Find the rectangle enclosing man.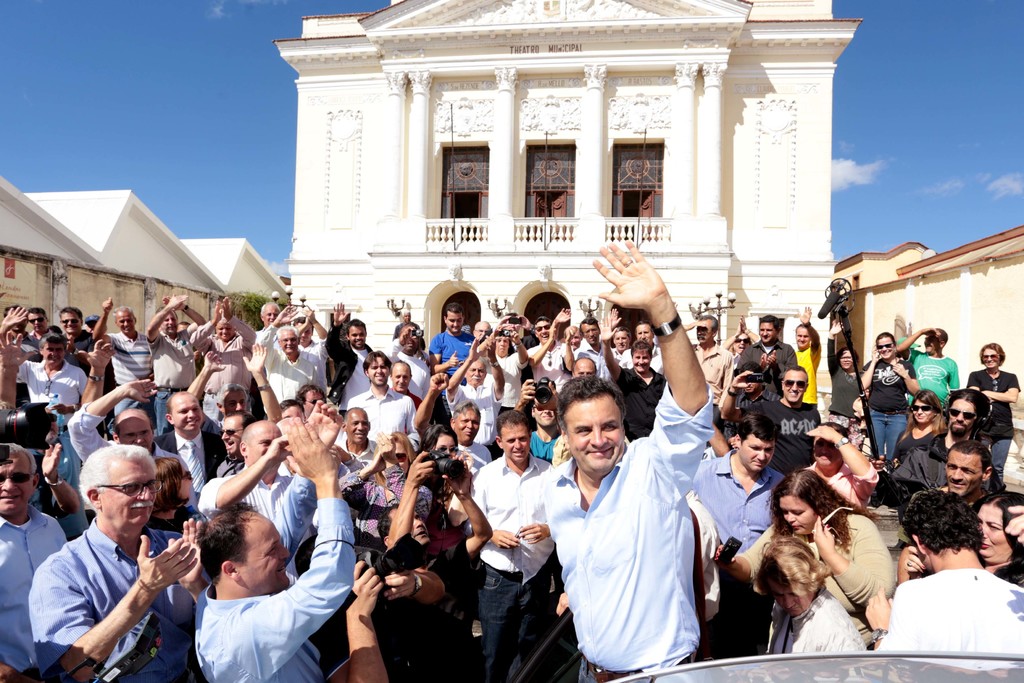
pyautogui.locateOnScreen(509, 379, 564, 466).
